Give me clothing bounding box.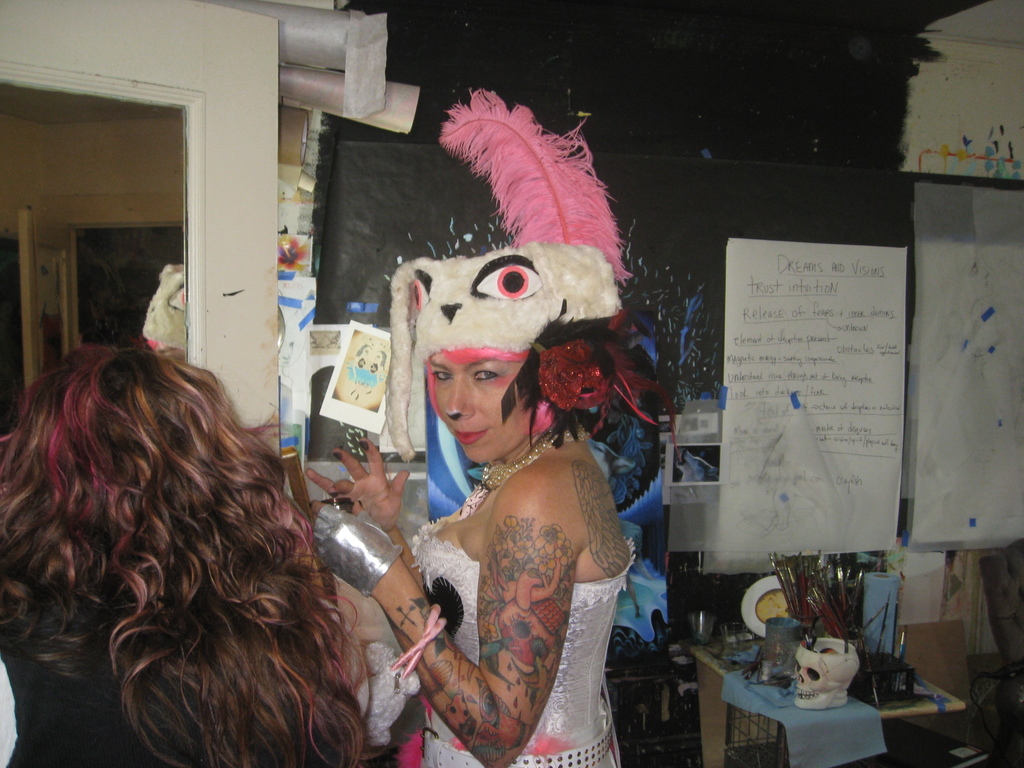
select_region(380, 374, 640, 760).
